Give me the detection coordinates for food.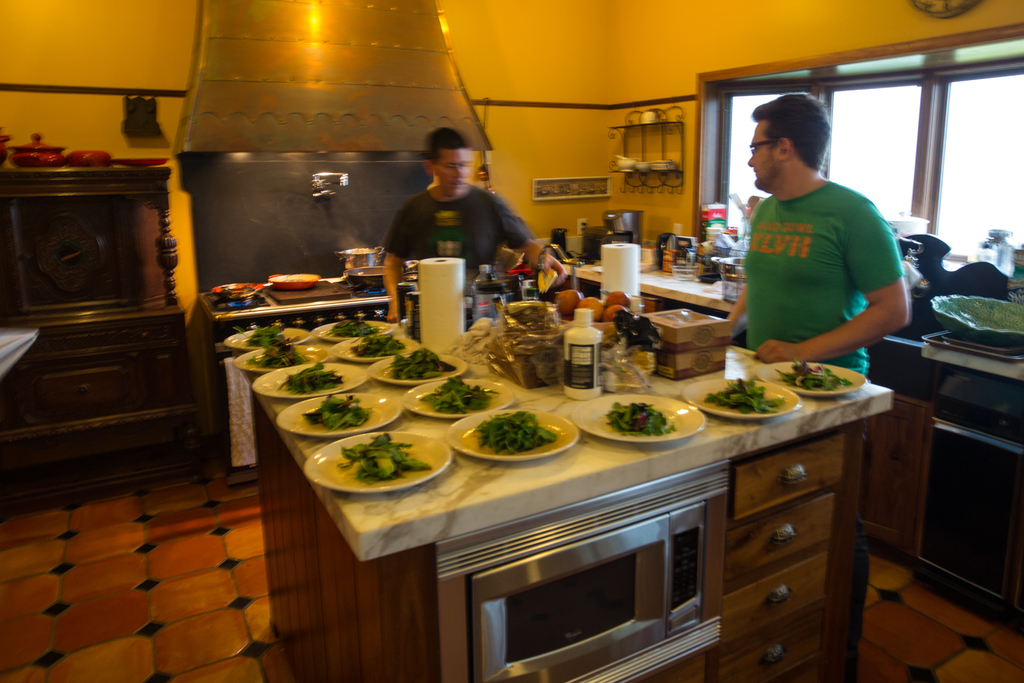
BBox(476, 410, 560, 465).
